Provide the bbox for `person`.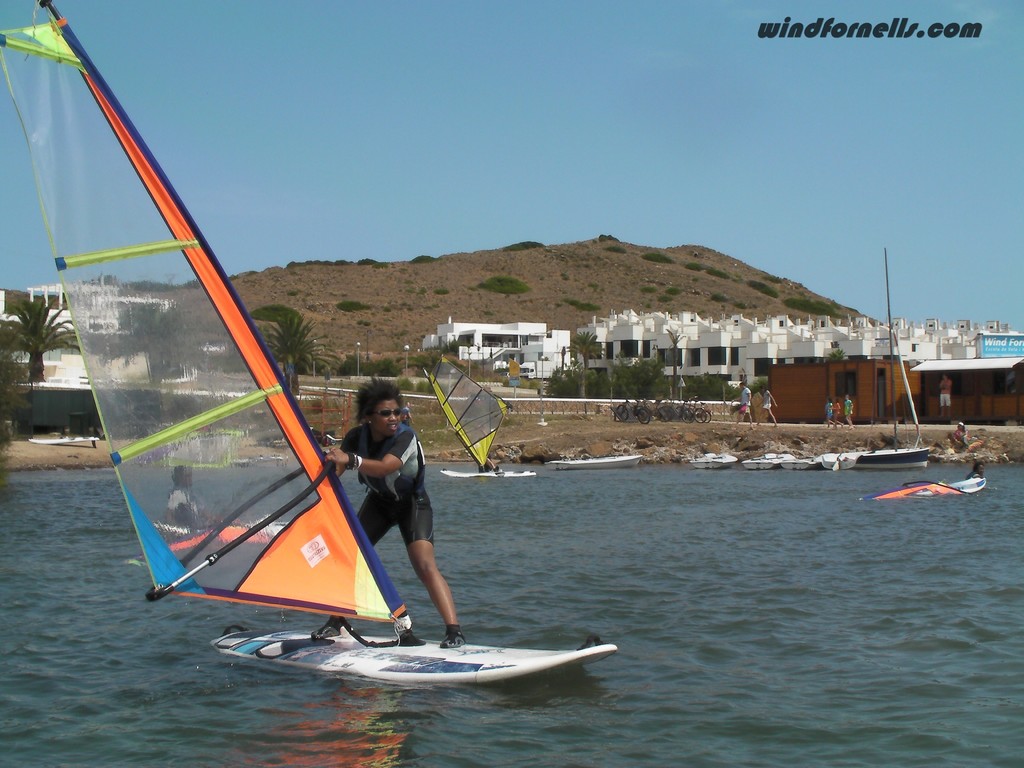
left=735, top=382, right=754, bottom=426.
